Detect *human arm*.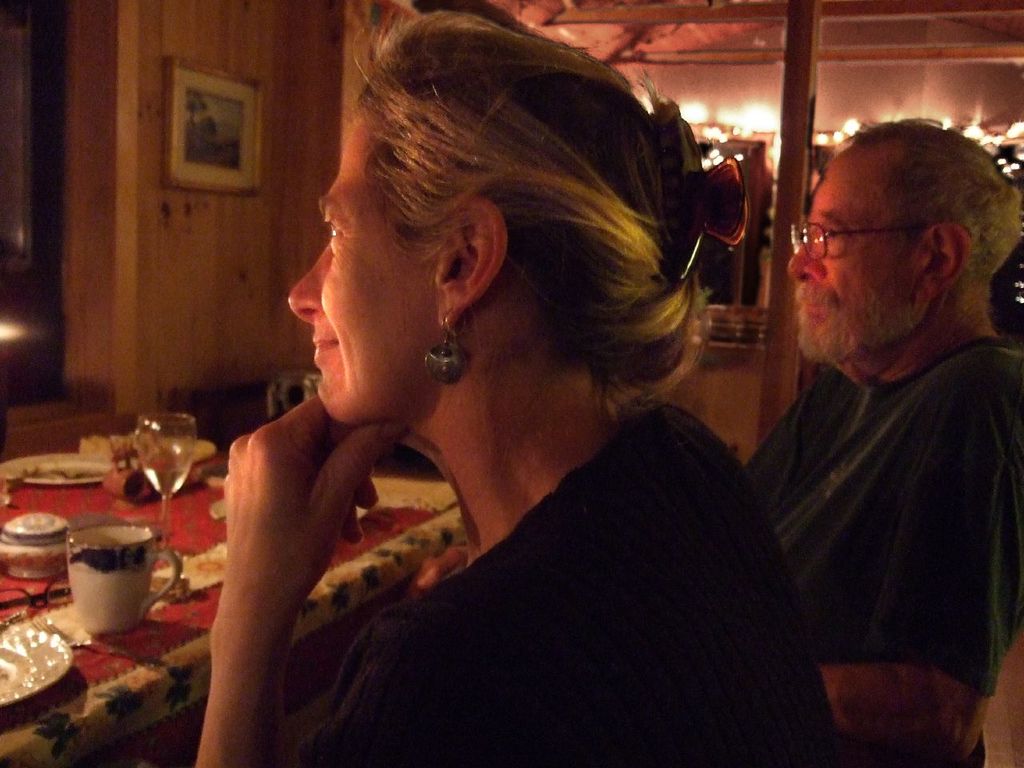
Detected at rect(177, 375, 402, 765).
